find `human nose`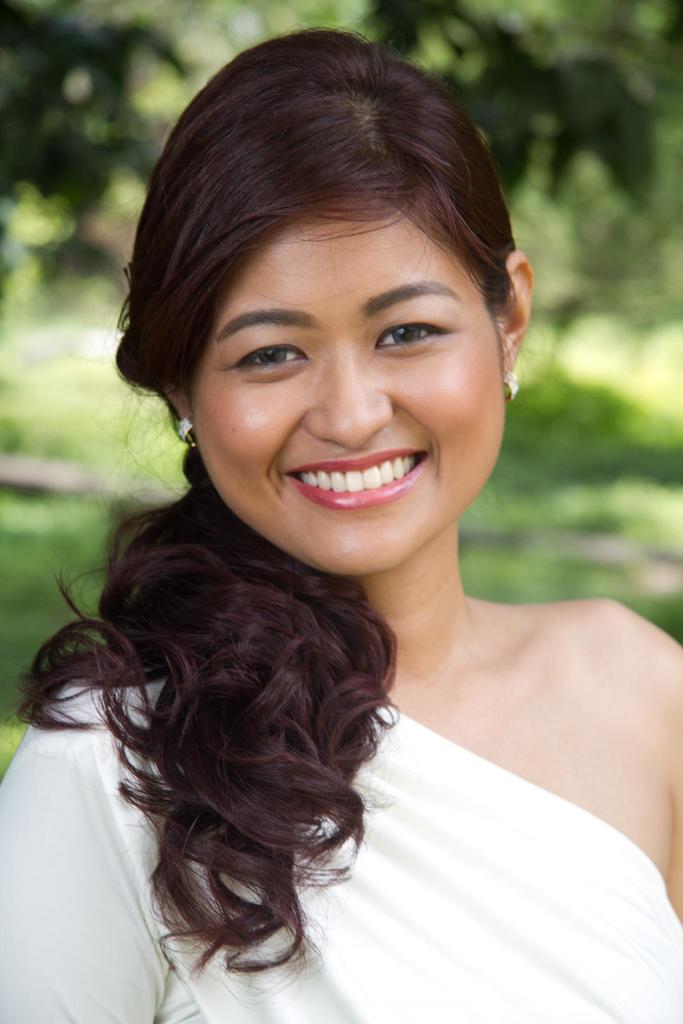
{"x1": 302, "y1": 339, "x2": 393, "y2": 447}
